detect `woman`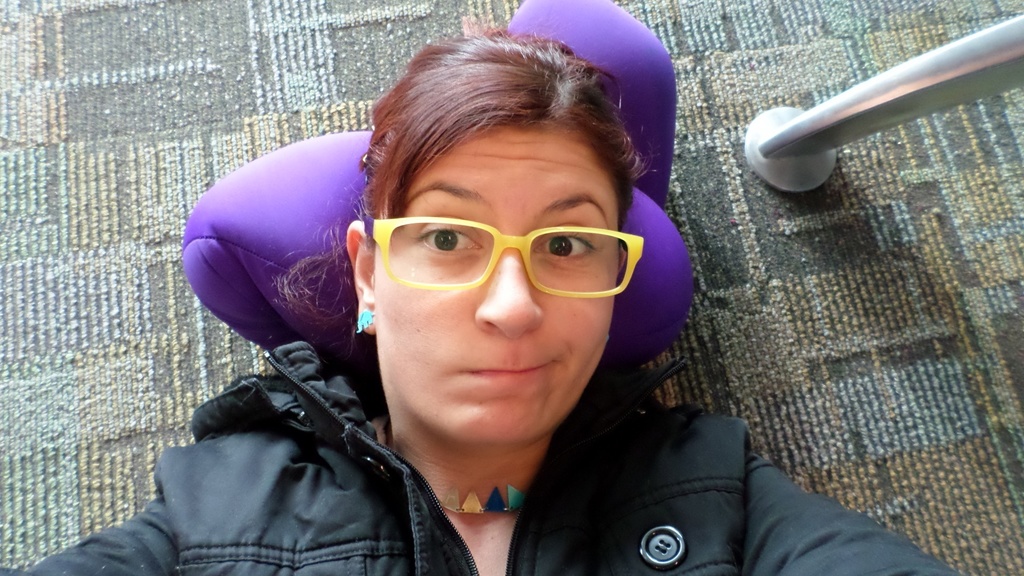
crop(24, 29, 968, 575)
